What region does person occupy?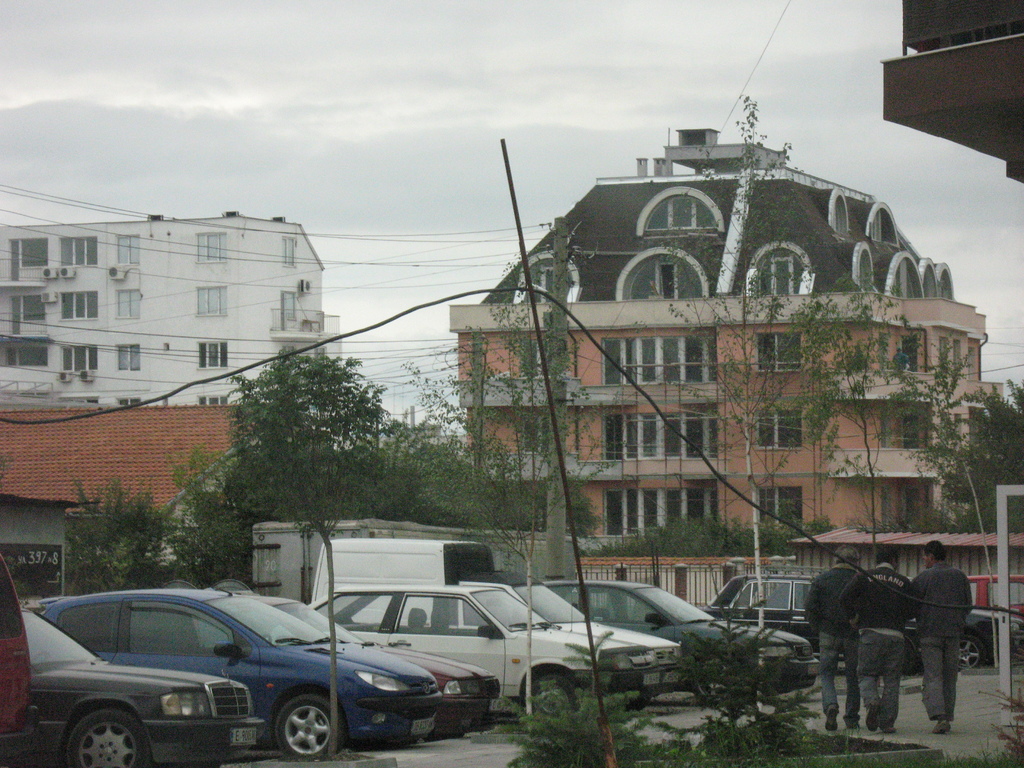
[left=804, top=552, right=864, bottom=715].
